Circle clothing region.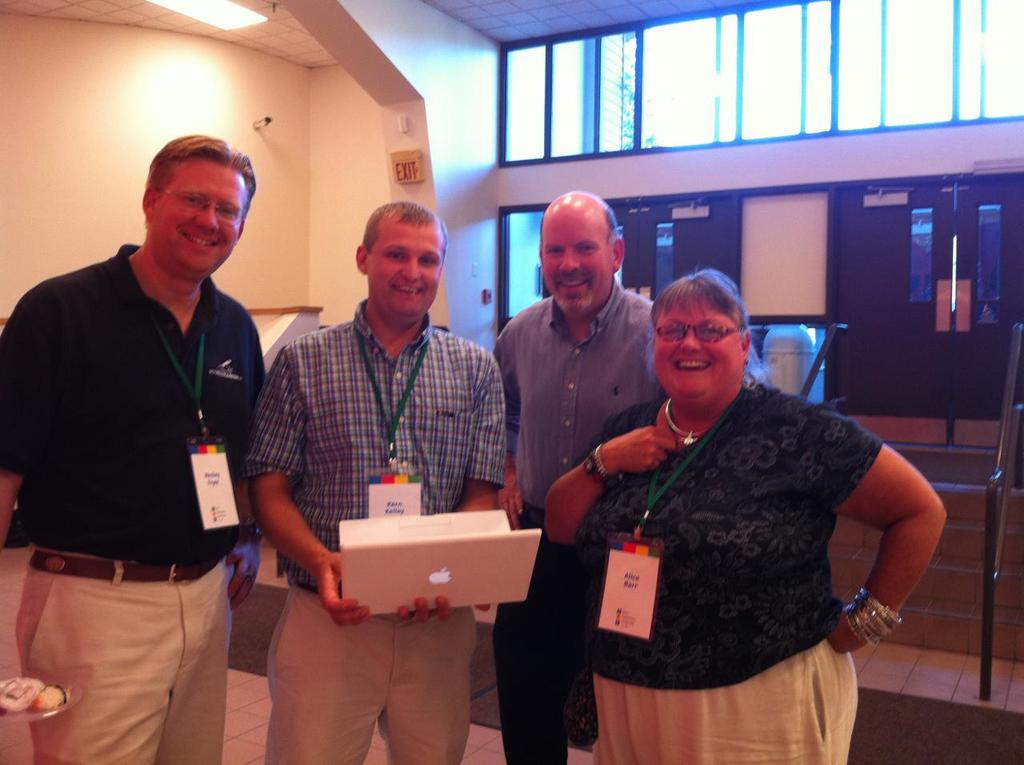
Region: {"x1": 489, "y1": 276, "x2": 666, "y2": 764}.
